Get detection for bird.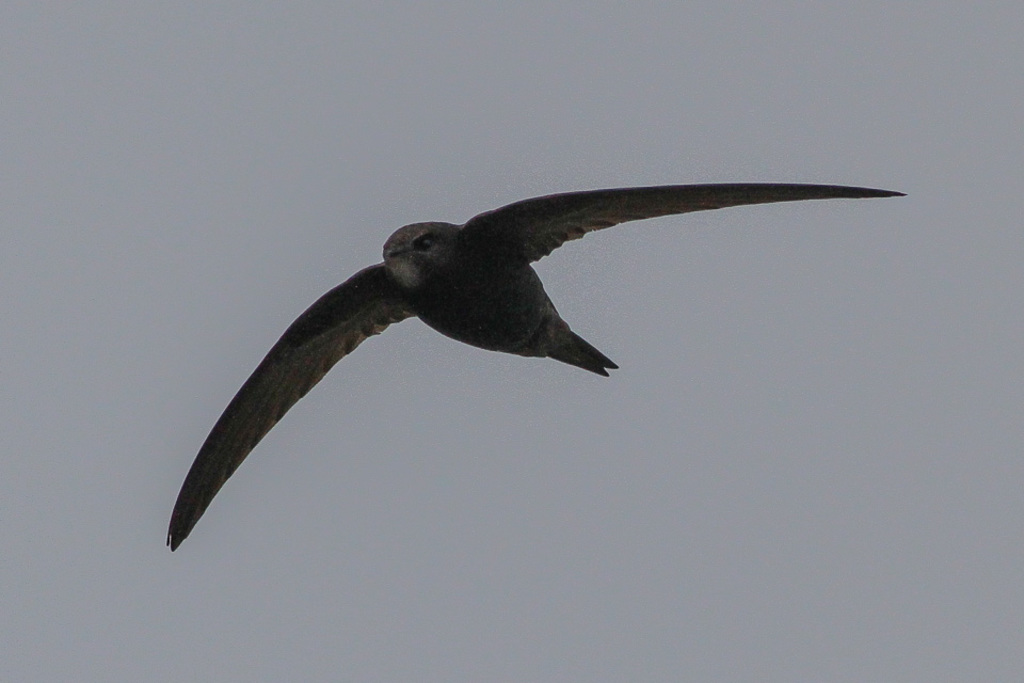
Detection: (175,178,891,531).
